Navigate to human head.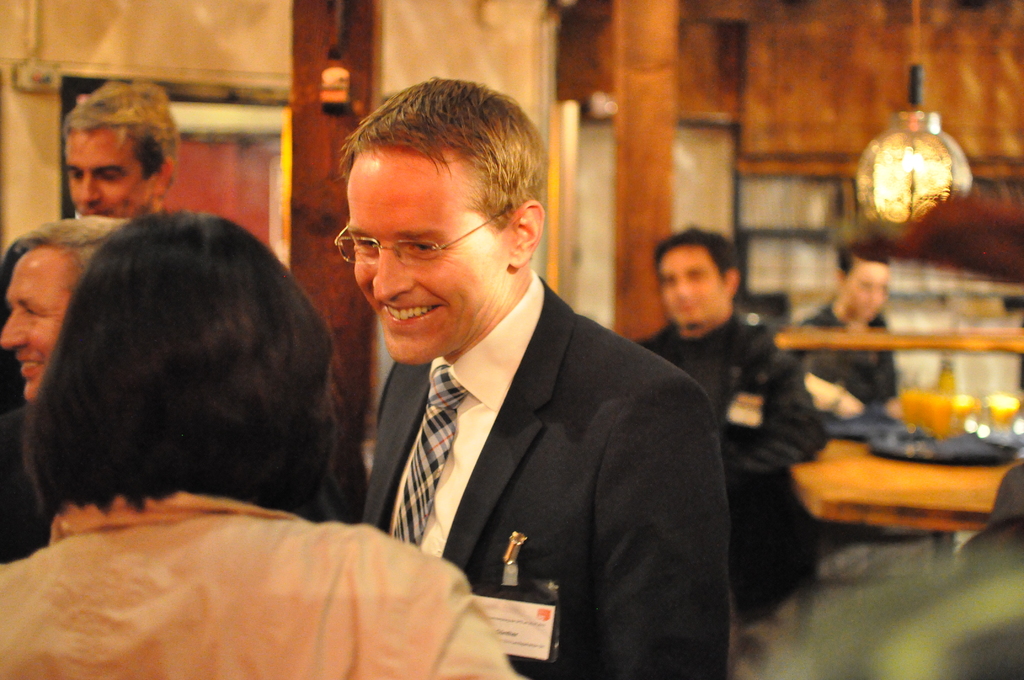
Navigation target: region(37, 211, 339, 485).
